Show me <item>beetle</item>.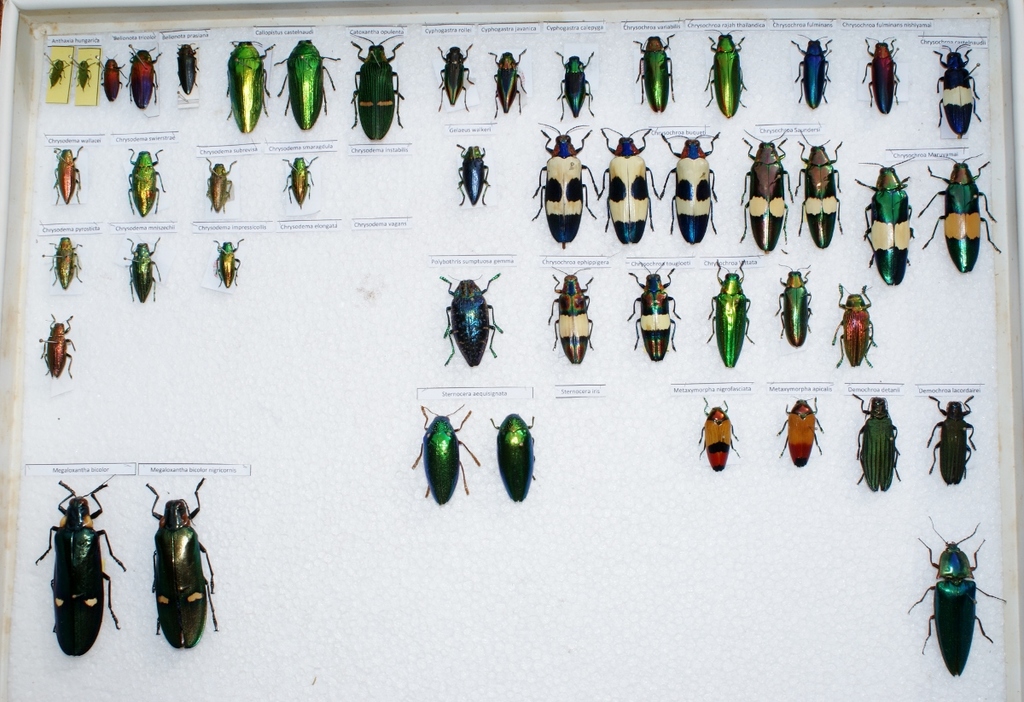
<item>beetle</item> is here: bbox(905, 525, 1010, 675).
